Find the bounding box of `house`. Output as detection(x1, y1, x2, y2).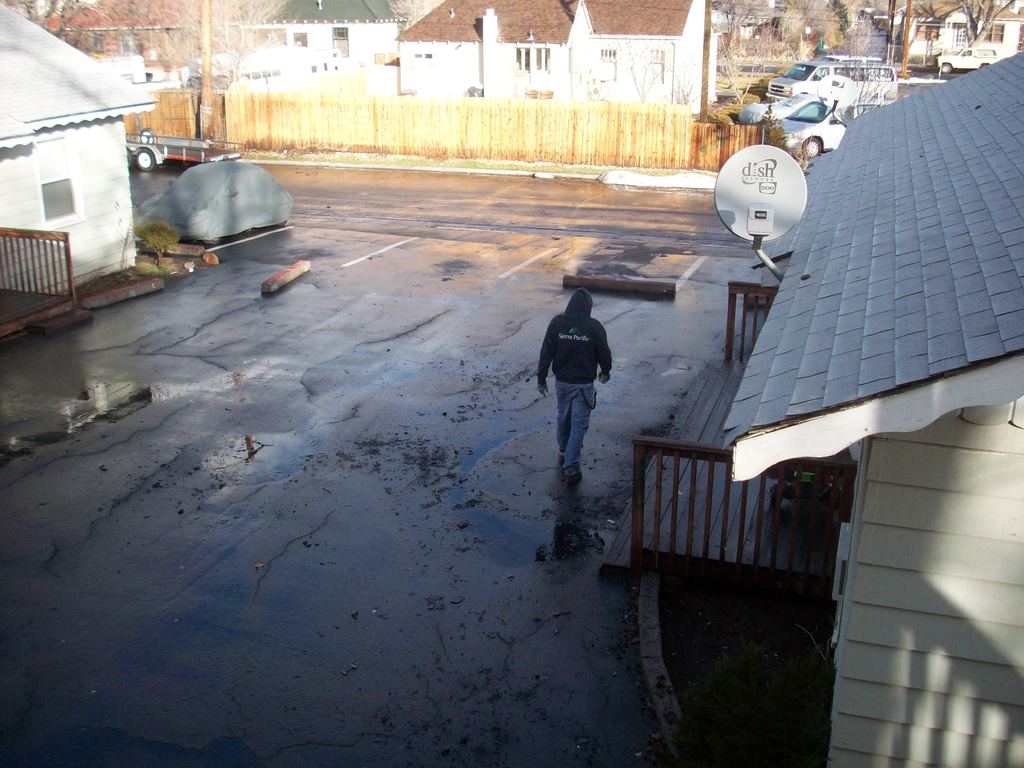
detection(901, 0, 1023, 63).
